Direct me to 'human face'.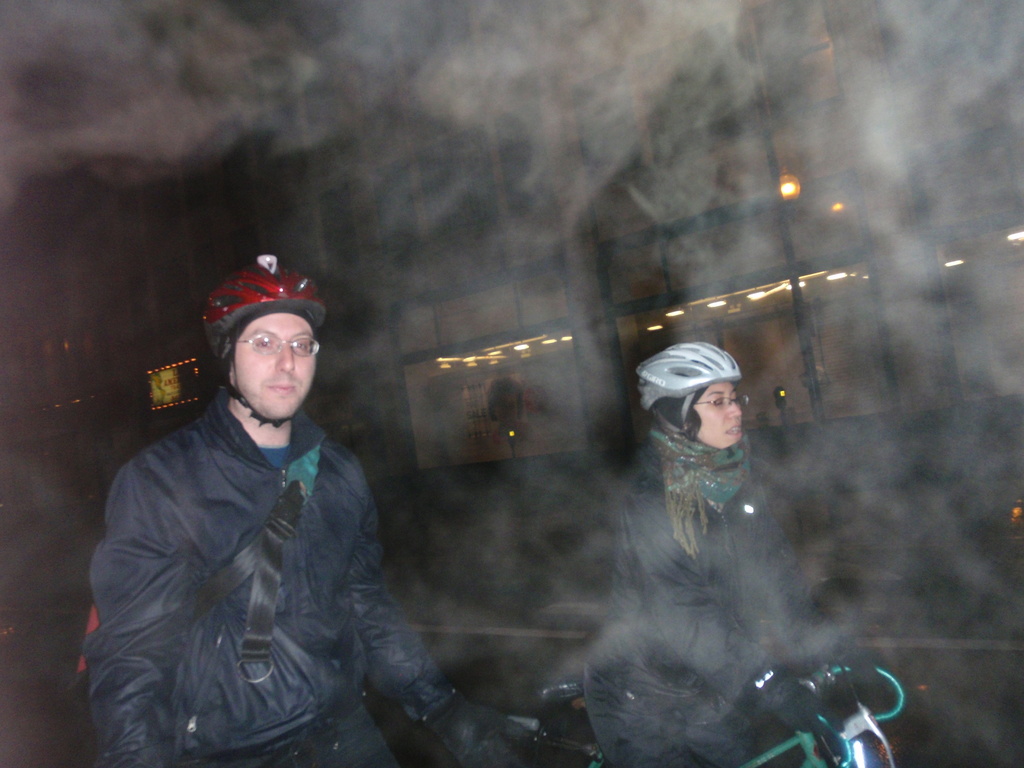
Direction: 234 314 316 418.
